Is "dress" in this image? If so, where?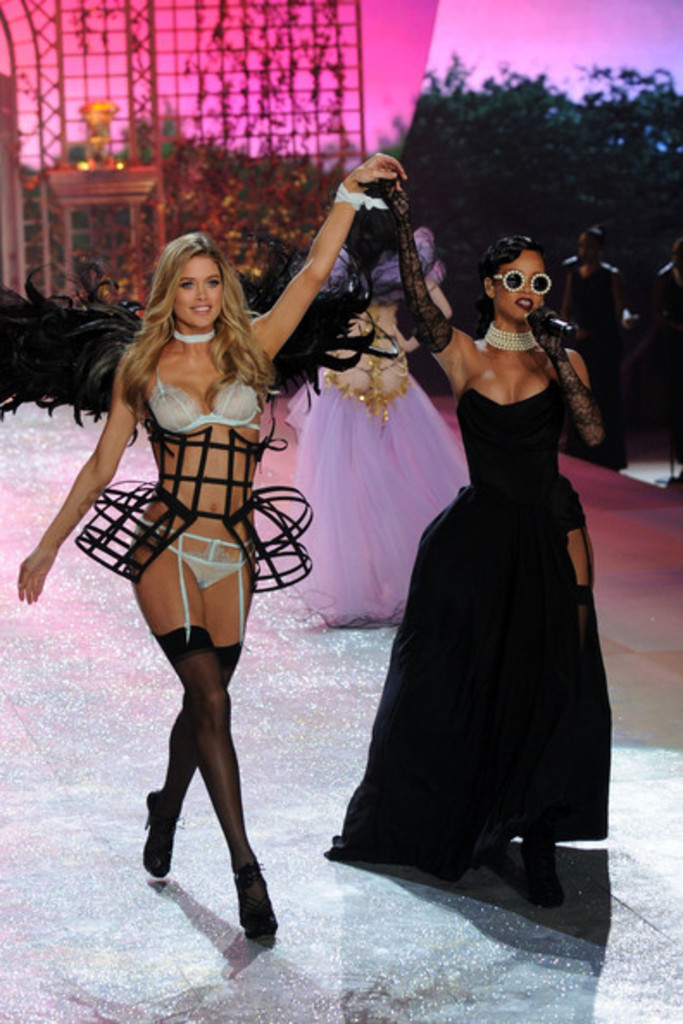
Yes, at (left=285, top=221, right=469, bottom=634).
